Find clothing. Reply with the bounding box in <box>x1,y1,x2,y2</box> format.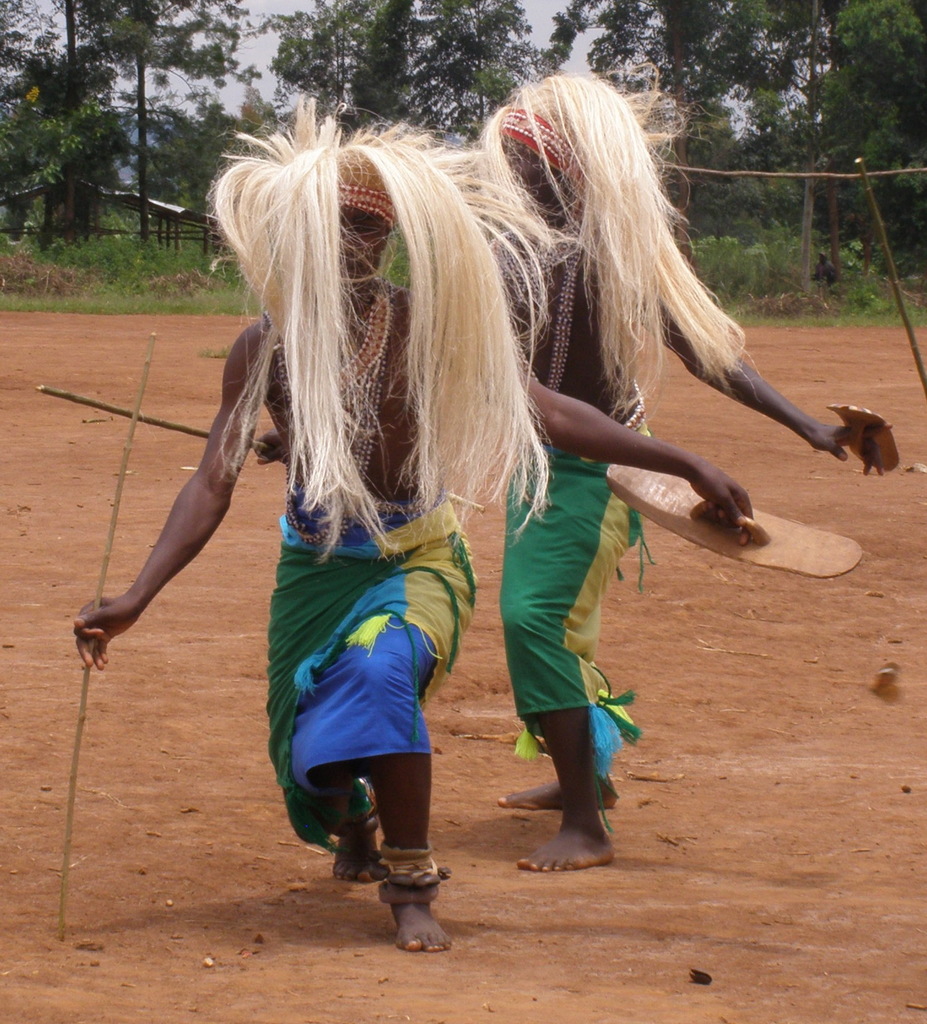
<box>501,442,644,829</box>.
